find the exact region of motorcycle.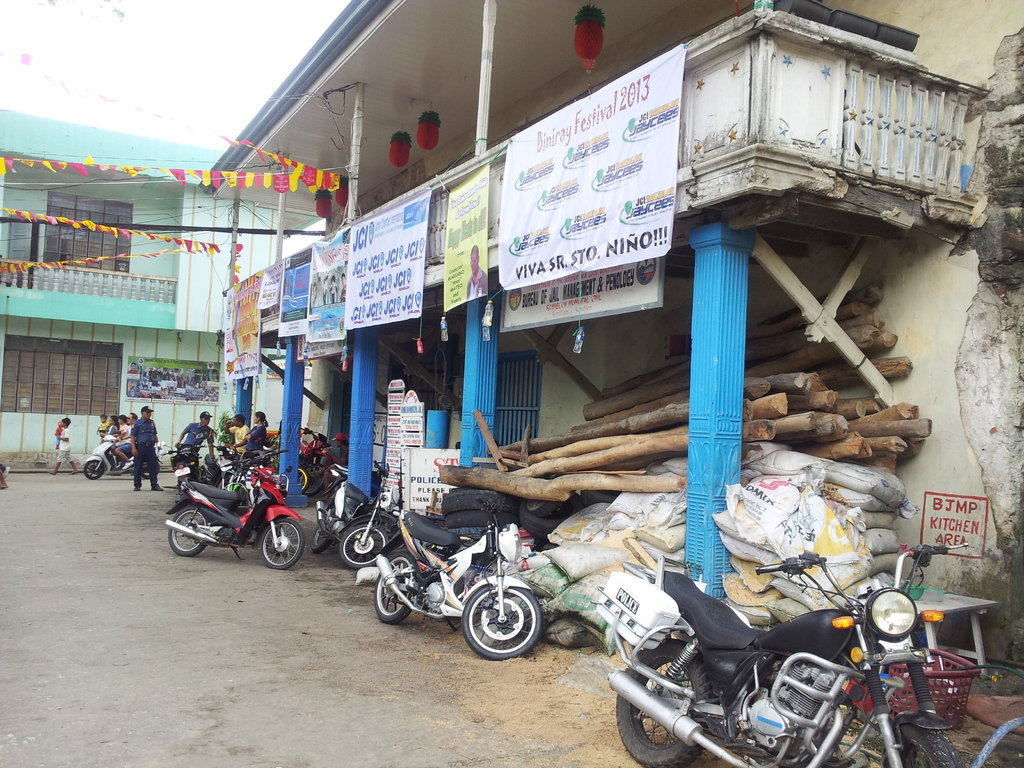
Exact region: pyautogui.locateOnScreen(379, 500, 543, 660).
